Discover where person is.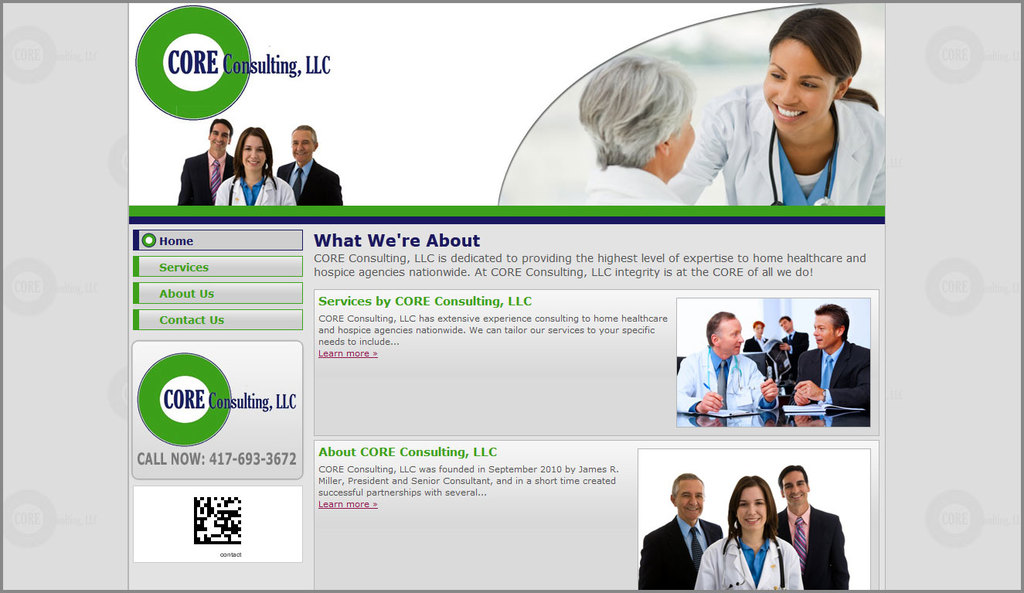
Discovered at <box>777,463,850,591</box>.
